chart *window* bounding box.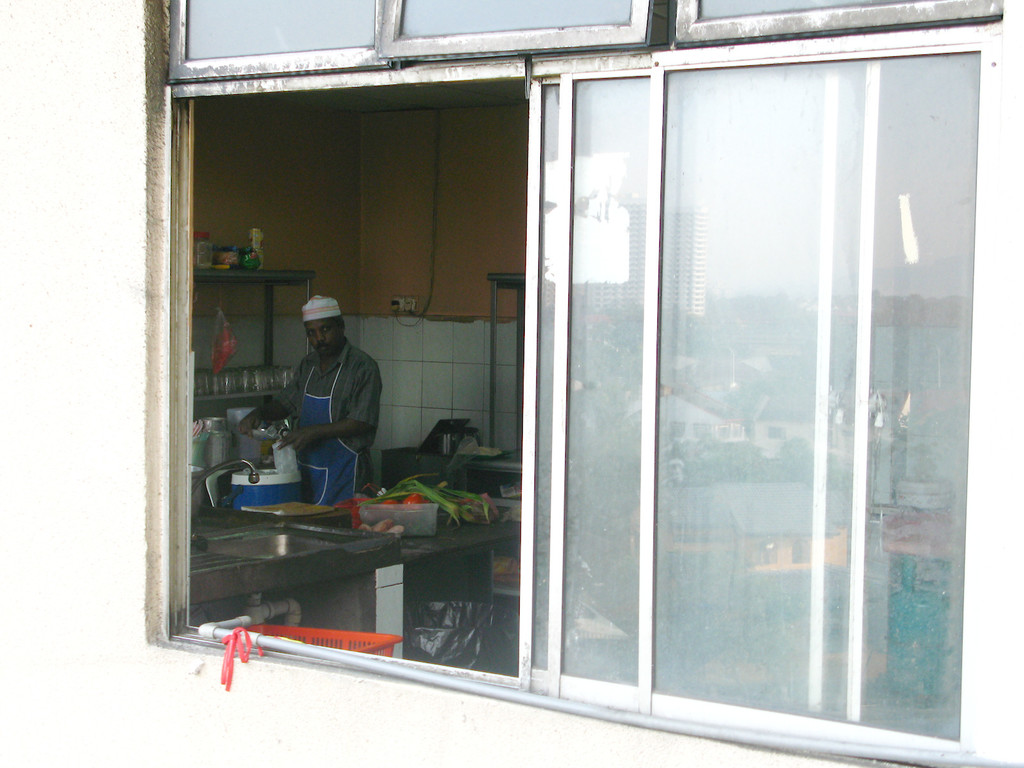
Charted: (x1=168, y1=22, x2=1004, y2=767).
